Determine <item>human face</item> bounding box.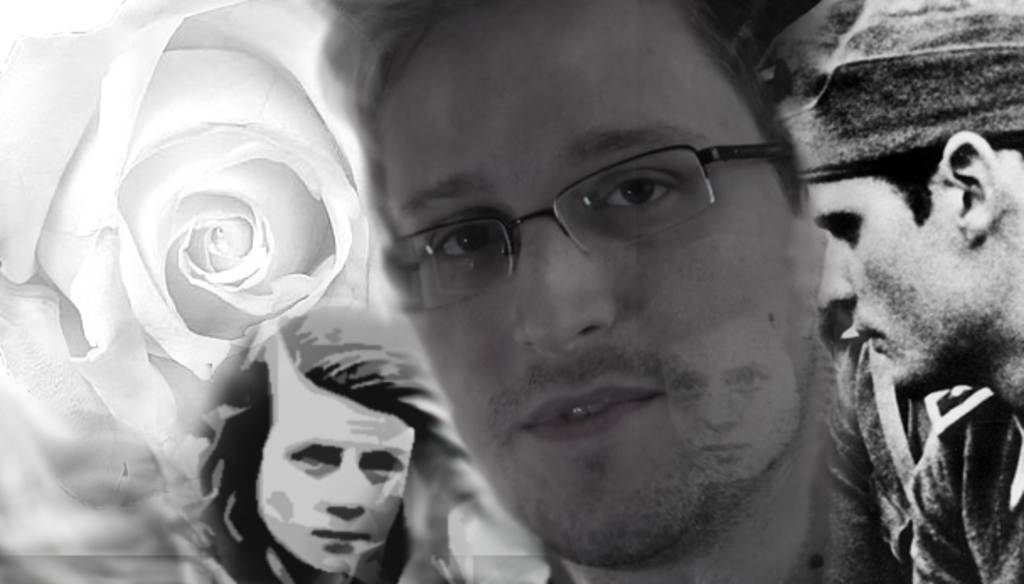
Determined: bbox=[815, 175, 987, 396].
